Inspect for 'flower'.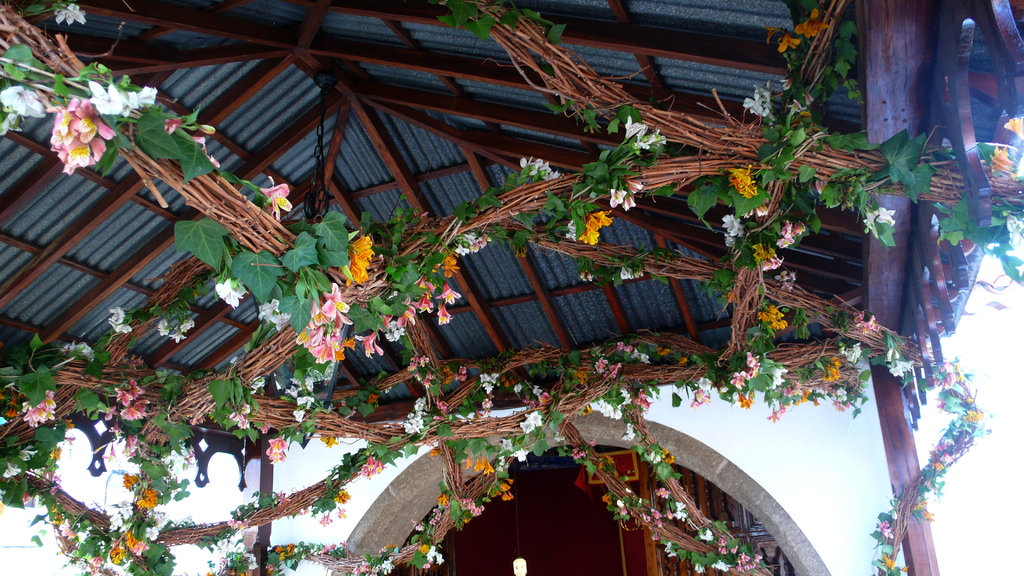
Inspection: [167,118,186,133].
